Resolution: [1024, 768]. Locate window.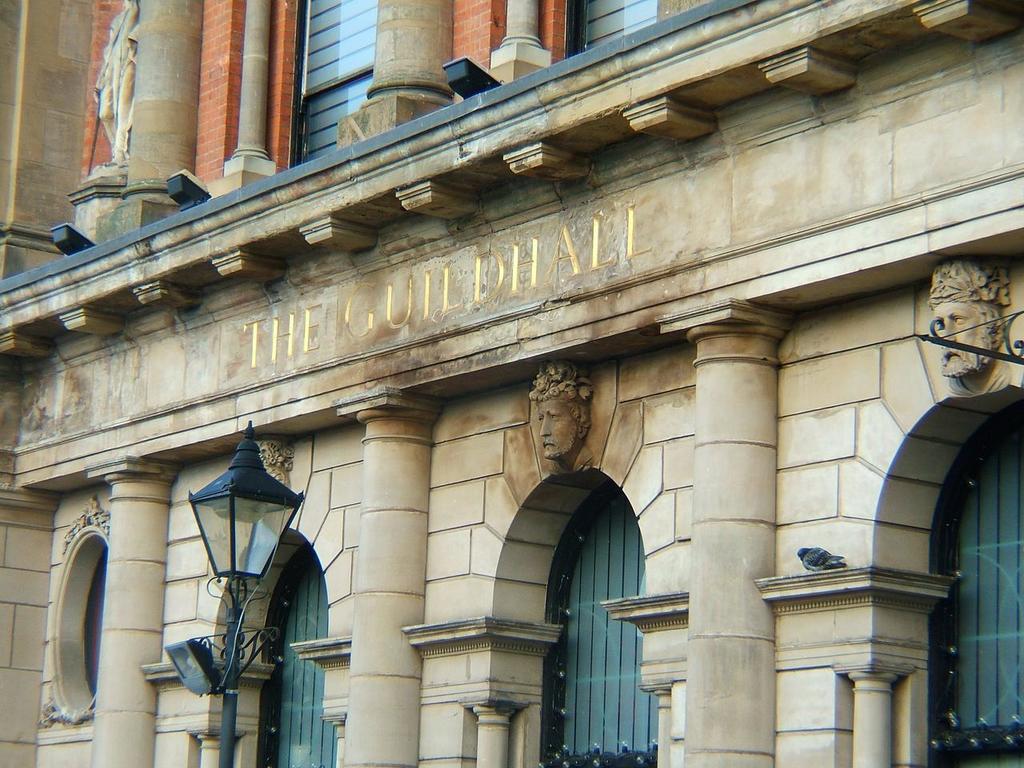
Rect(83, 553, 105, 698).
